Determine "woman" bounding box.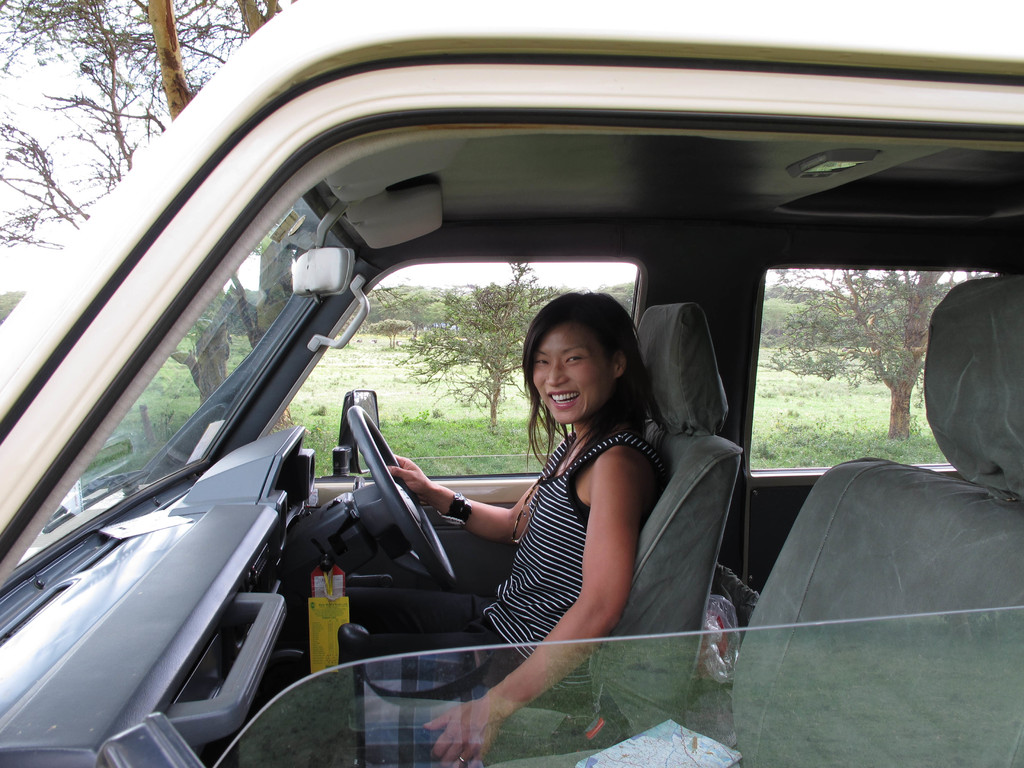
Determined: <region>385, 292, 669, 762</region>.
